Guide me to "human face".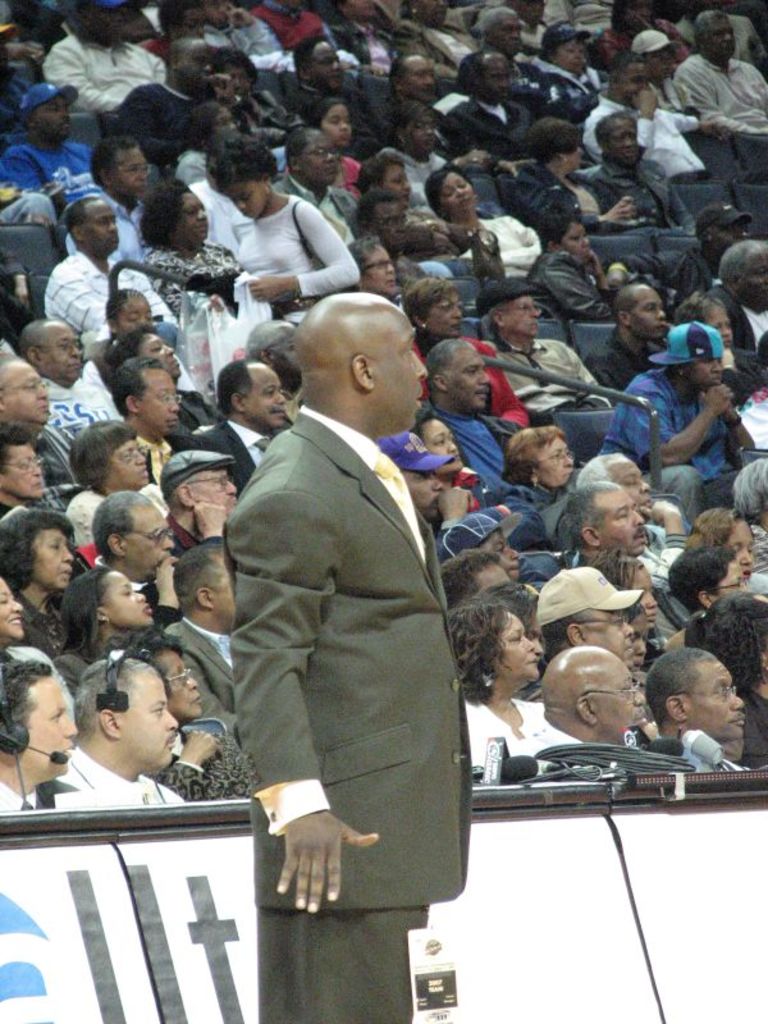
Guidance: 125/509/174/568.
